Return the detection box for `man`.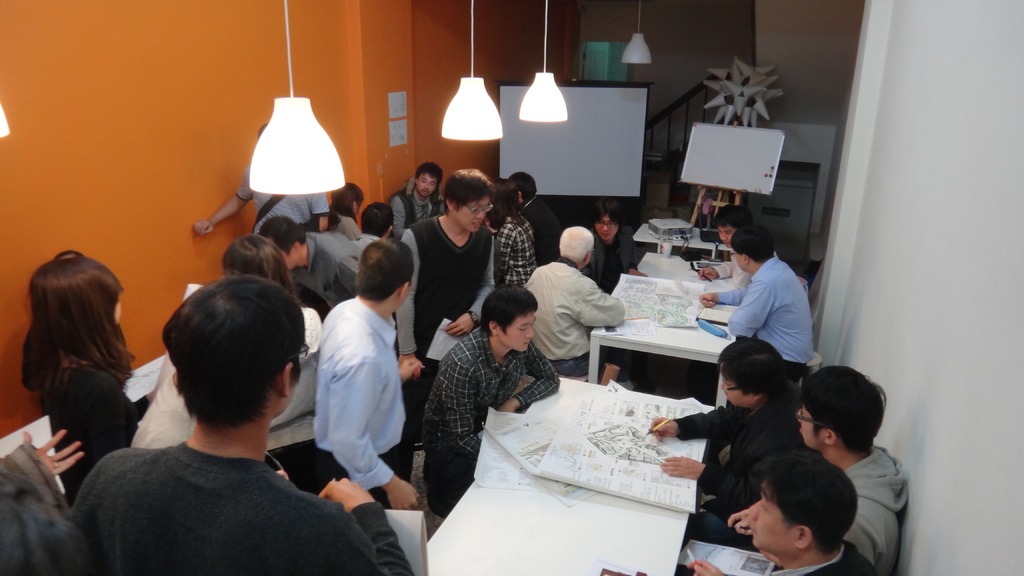
detection(426, 287, 561, 479).
